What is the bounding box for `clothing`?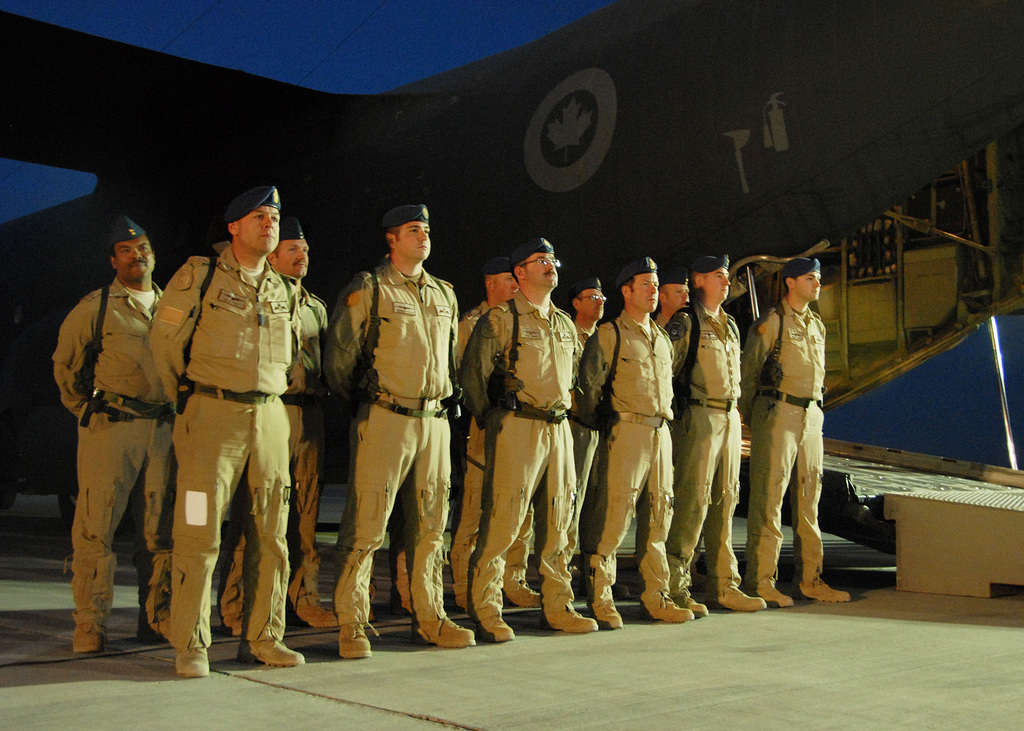
region(154, 239, 289, 651).
